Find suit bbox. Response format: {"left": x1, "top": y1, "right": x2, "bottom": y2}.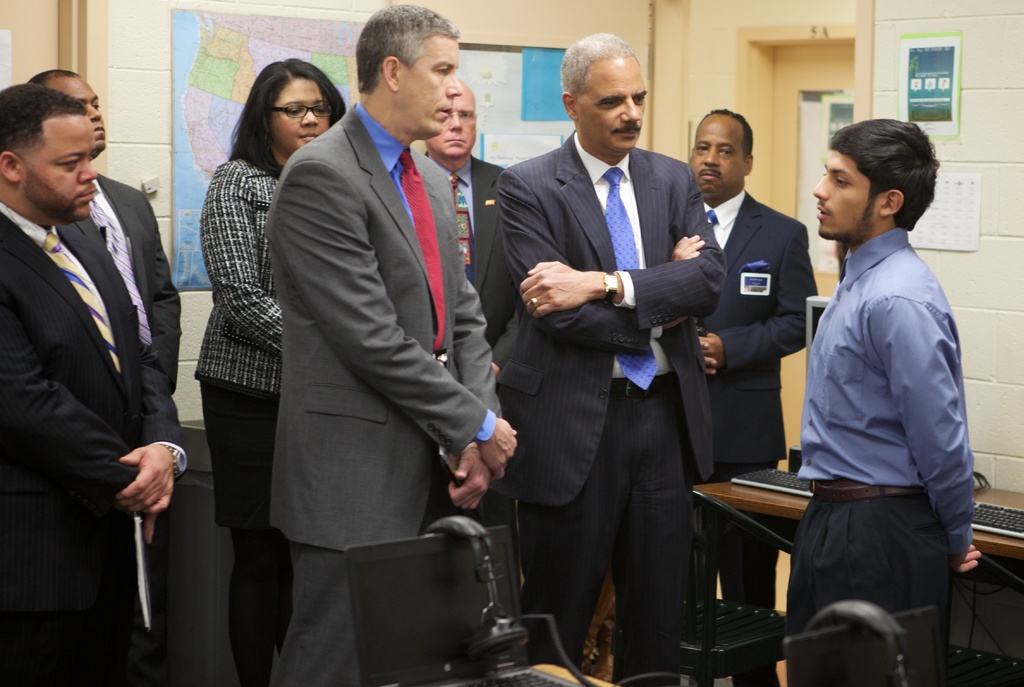
{"left": 495, "top": 128, "right": 724, "bottom": 686}.
